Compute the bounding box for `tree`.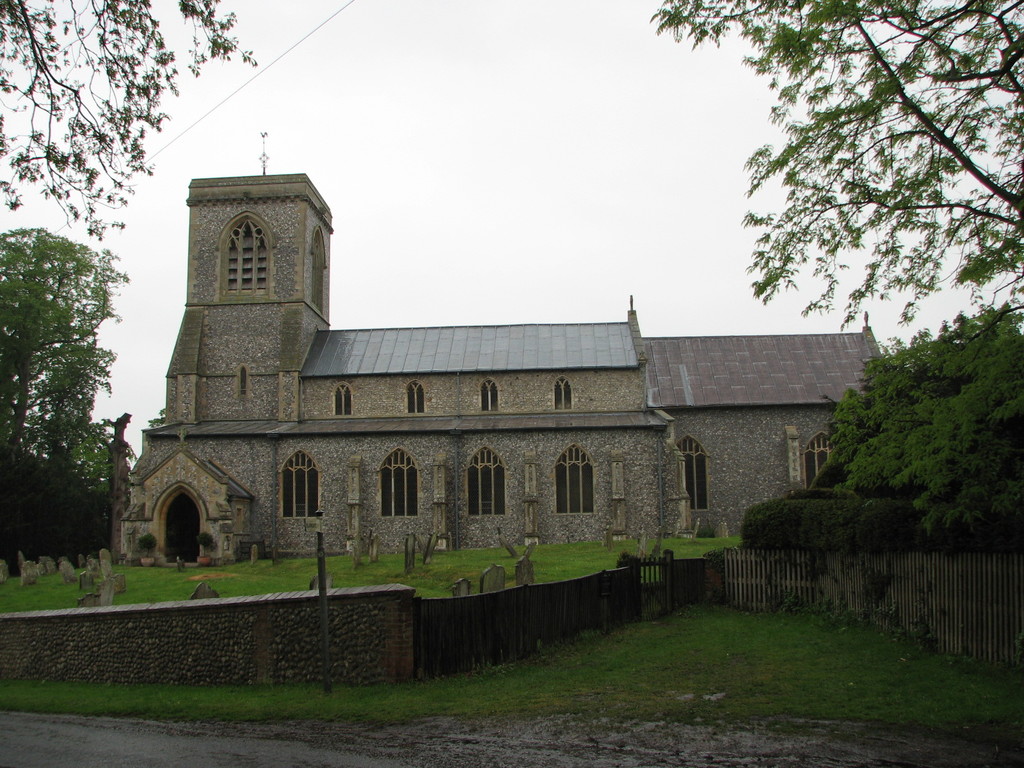
region(645, 0, 1023, 333).
